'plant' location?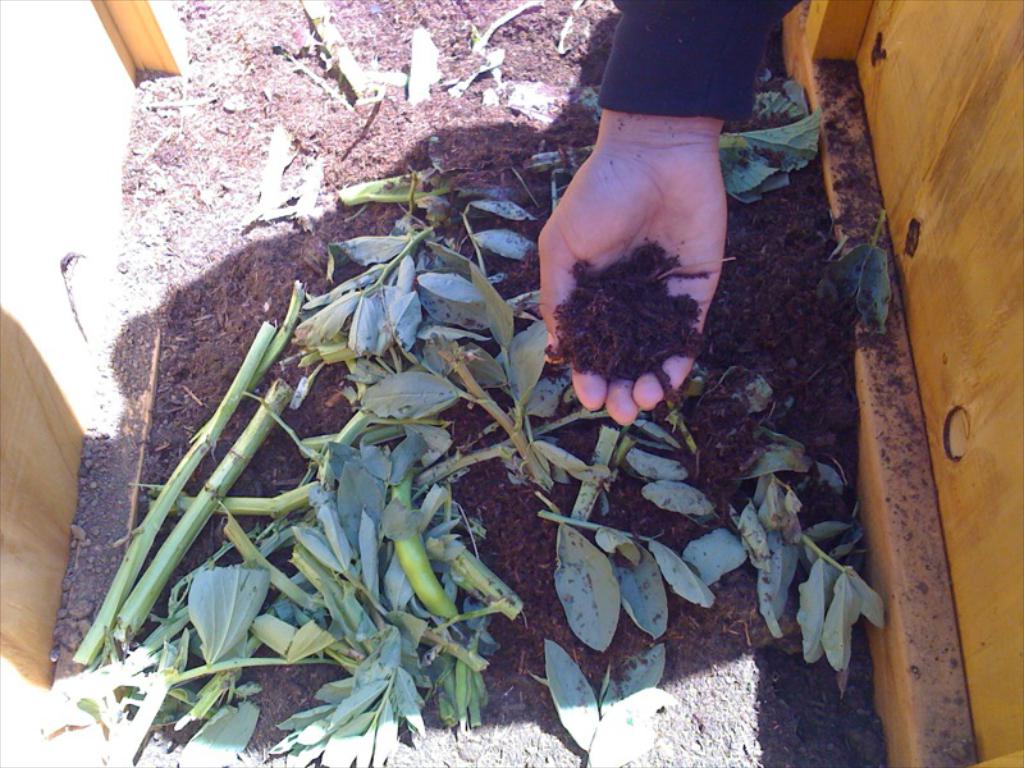
bbox=[32, 60, 965, 736]
